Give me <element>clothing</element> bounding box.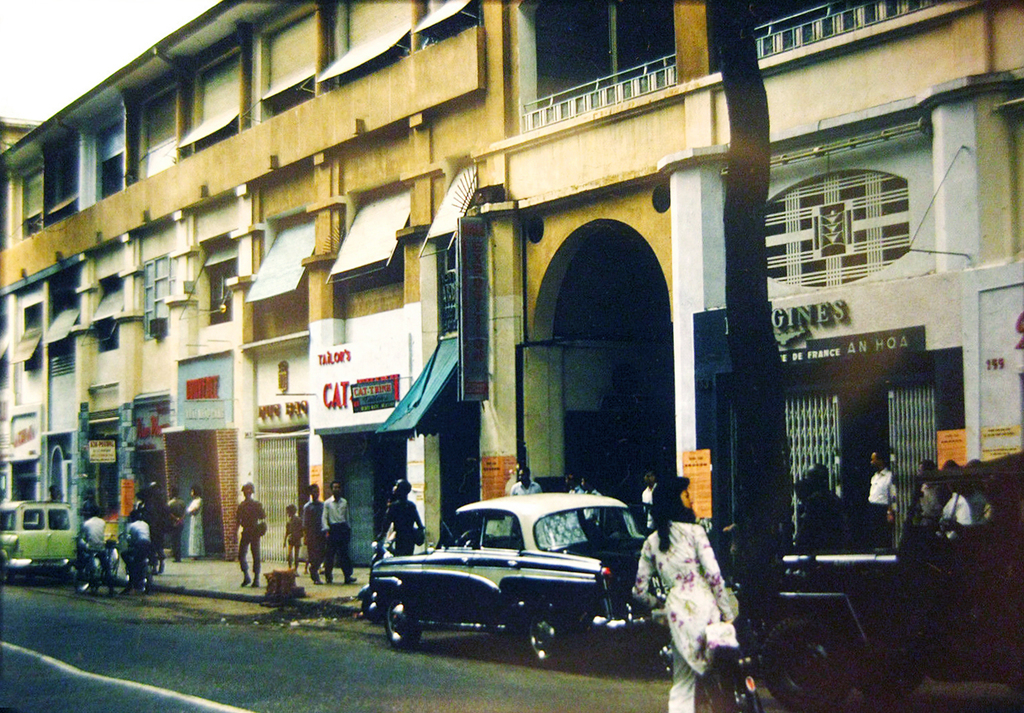
pyautogui.locateOnScreen(513, 481, 543, 495).
